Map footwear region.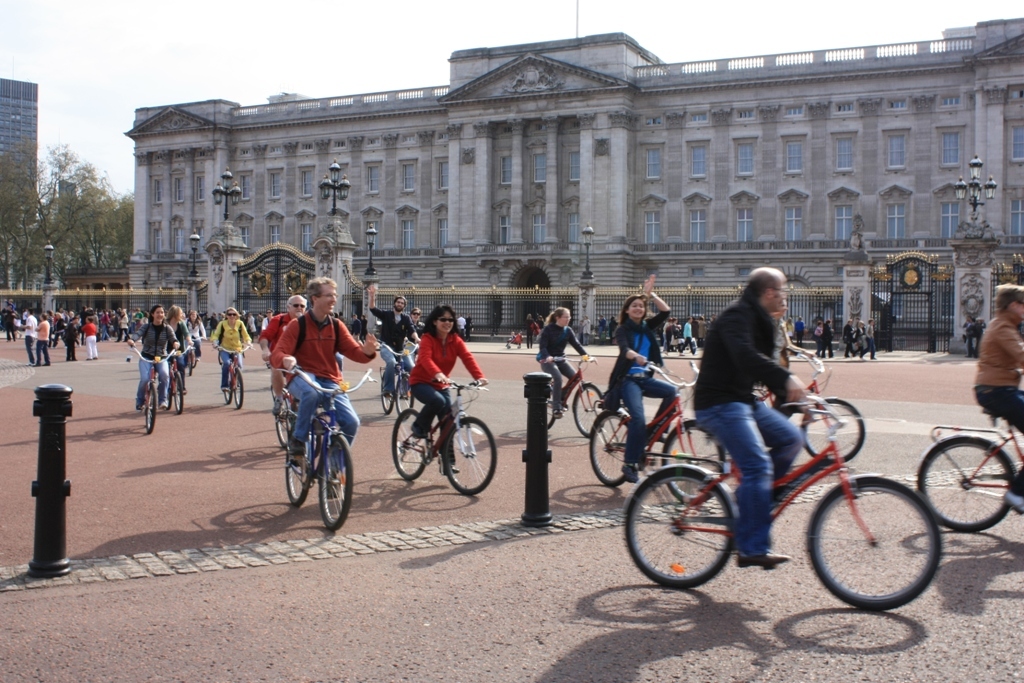
Mapped to (442,463,464,480).
